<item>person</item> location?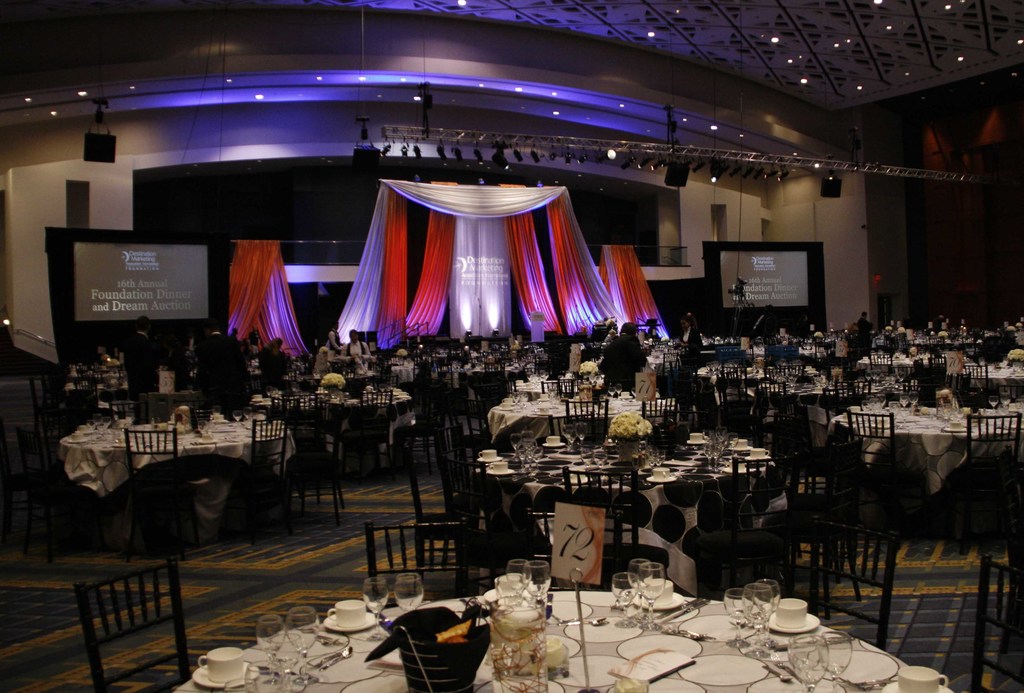
{"left": 856, "top": 312, "right": 870, "bottom": 350}
